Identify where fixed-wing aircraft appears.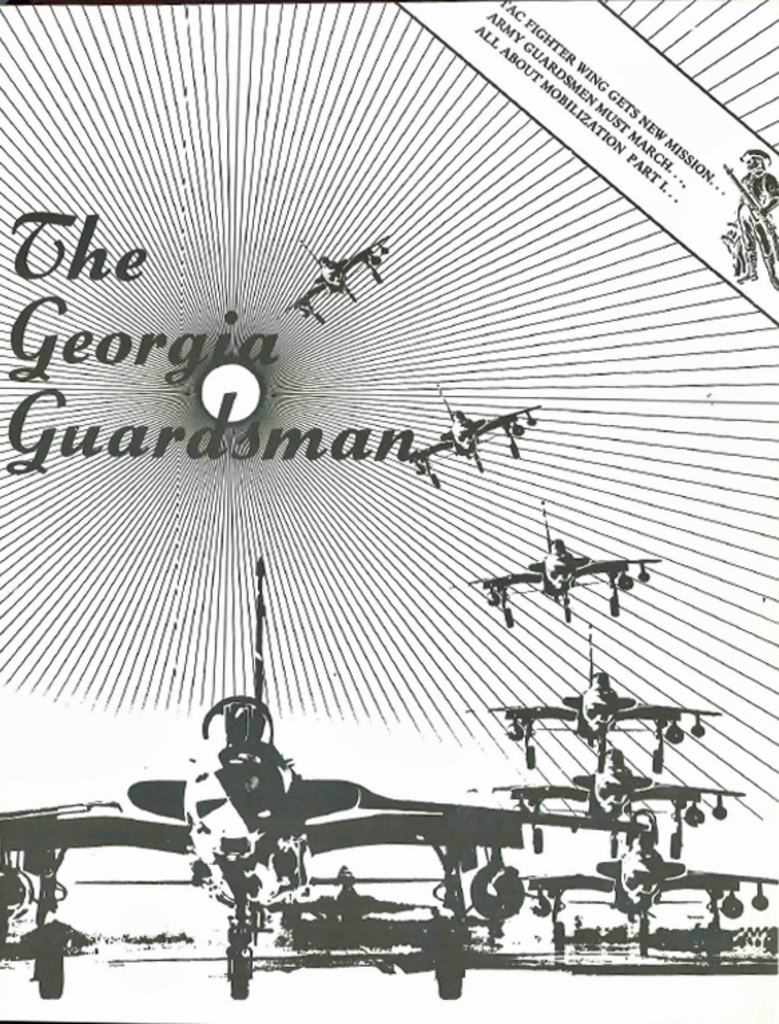
Appears at bbox=[404, 382, 548, 476].
